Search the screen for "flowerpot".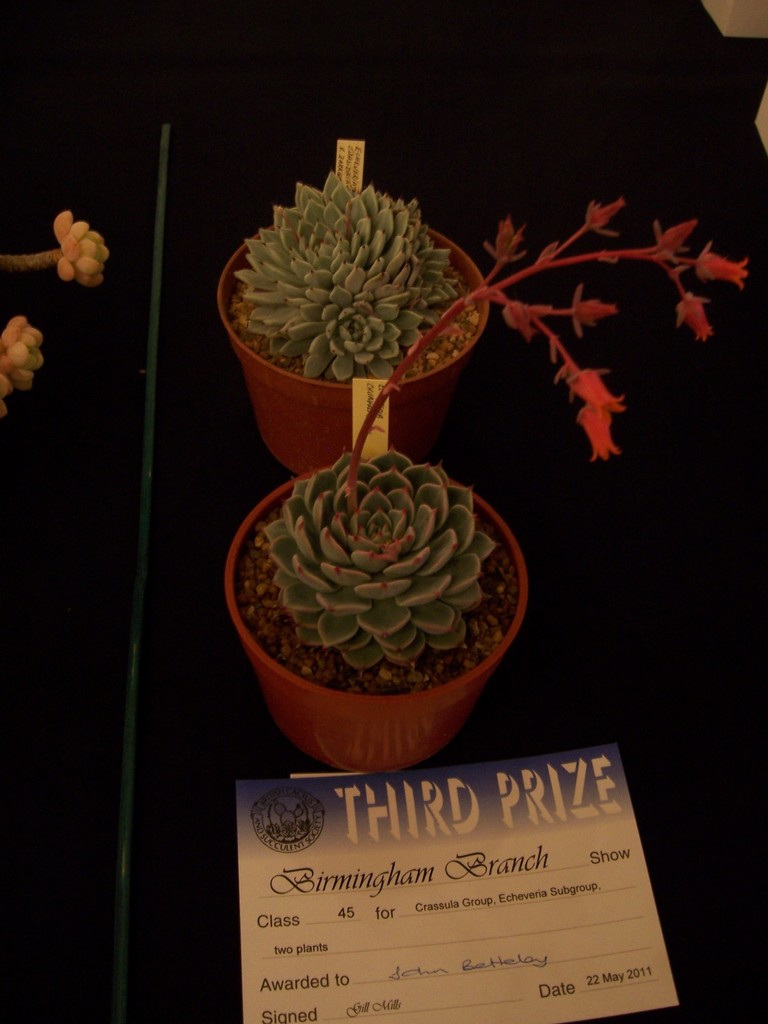
Found at <box>228,170,499,480</box>.
